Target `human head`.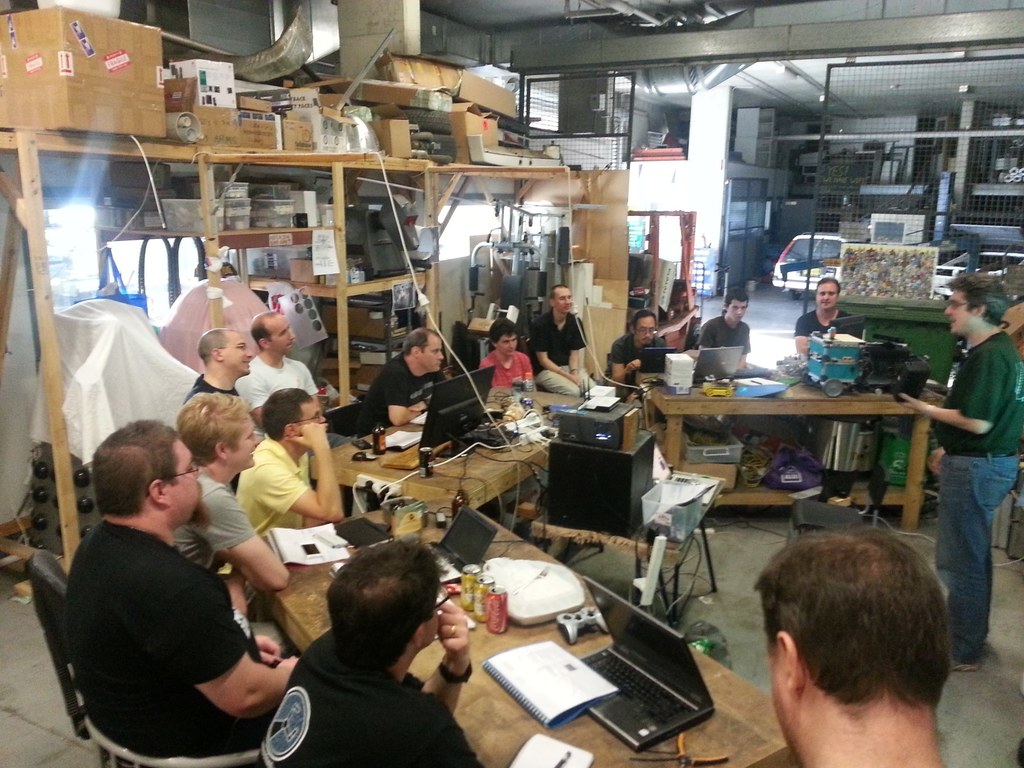
Target region: select_region(323, 533, 442, 675).
